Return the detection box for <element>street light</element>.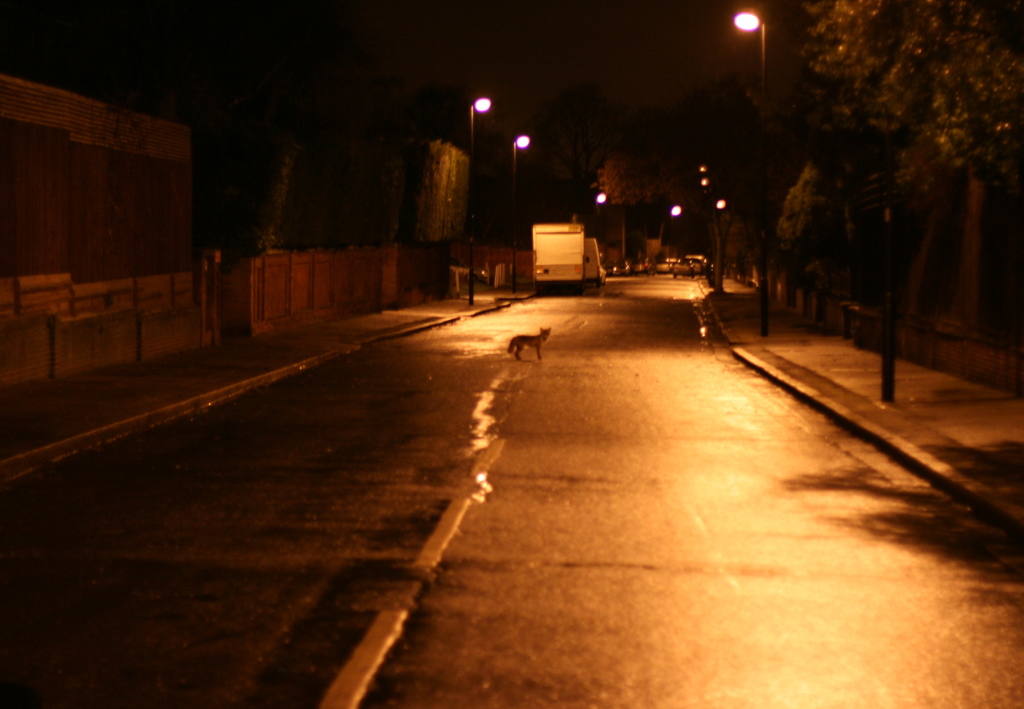
box=[471, 93, 493, 163].
